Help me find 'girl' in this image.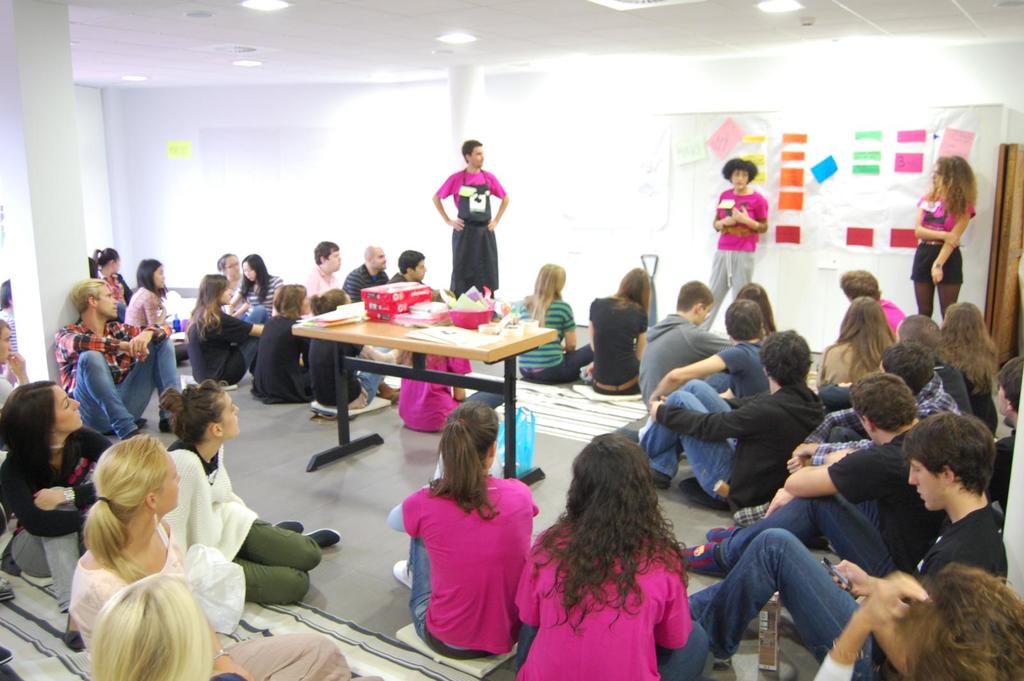
Found it: crop(912, 154, 980, 322).
